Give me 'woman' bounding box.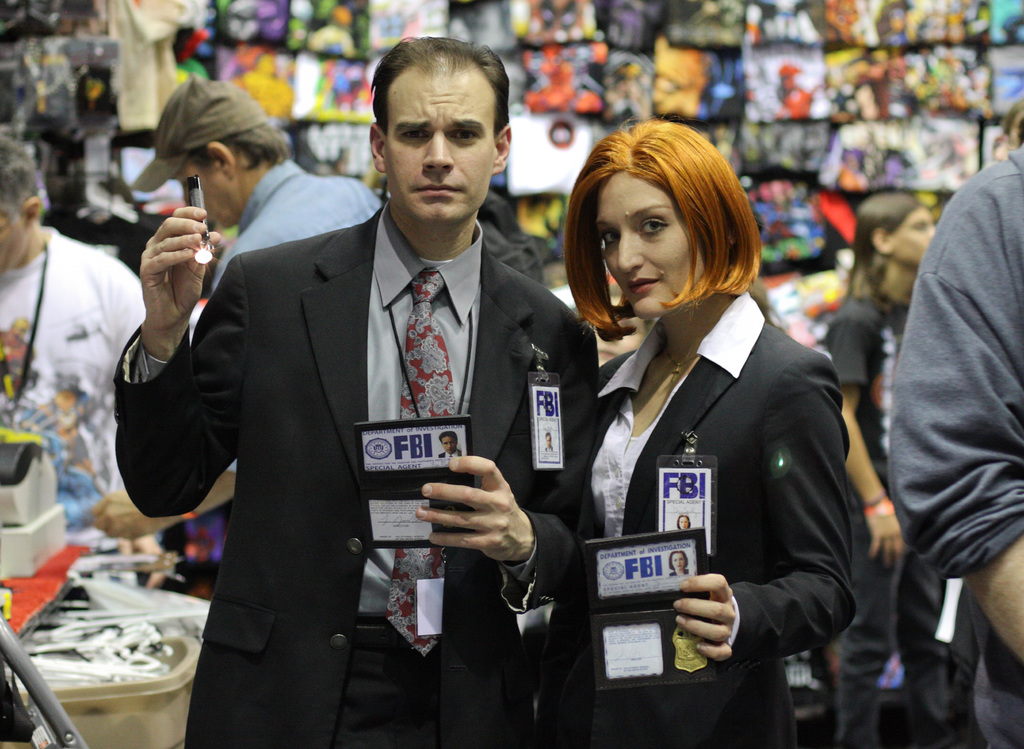
(left=548, top=121, right=857, bottom=737).
